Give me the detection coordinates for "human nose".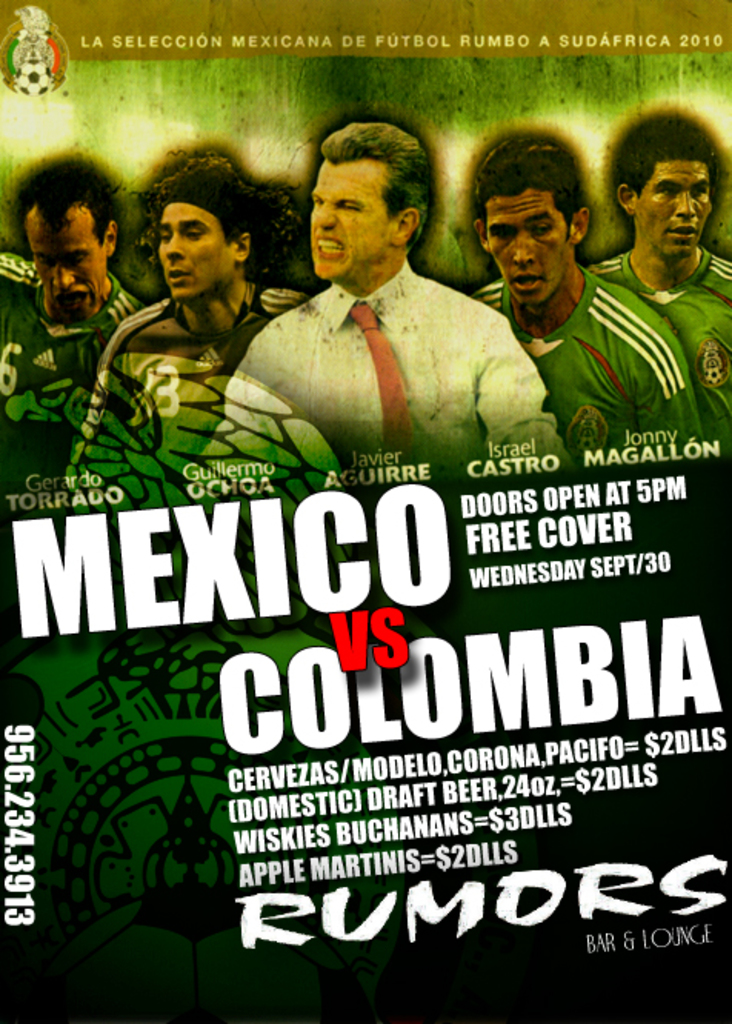
<bbox>51, 257, 74, 288</bbox>.
